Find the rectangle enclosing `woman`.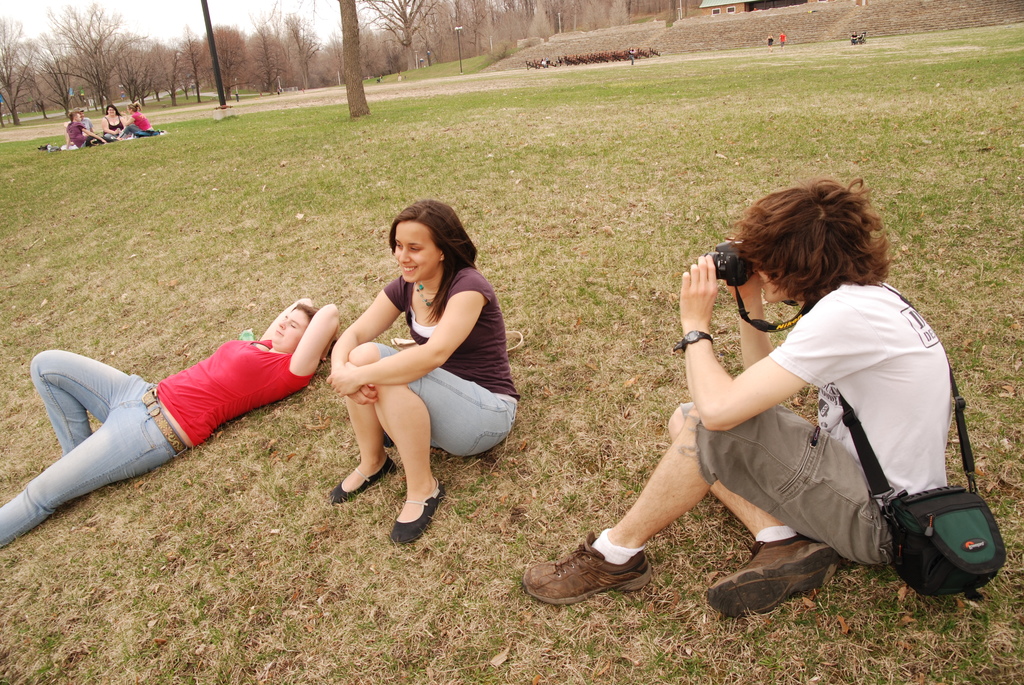
region(111, 102, 155, 141).
